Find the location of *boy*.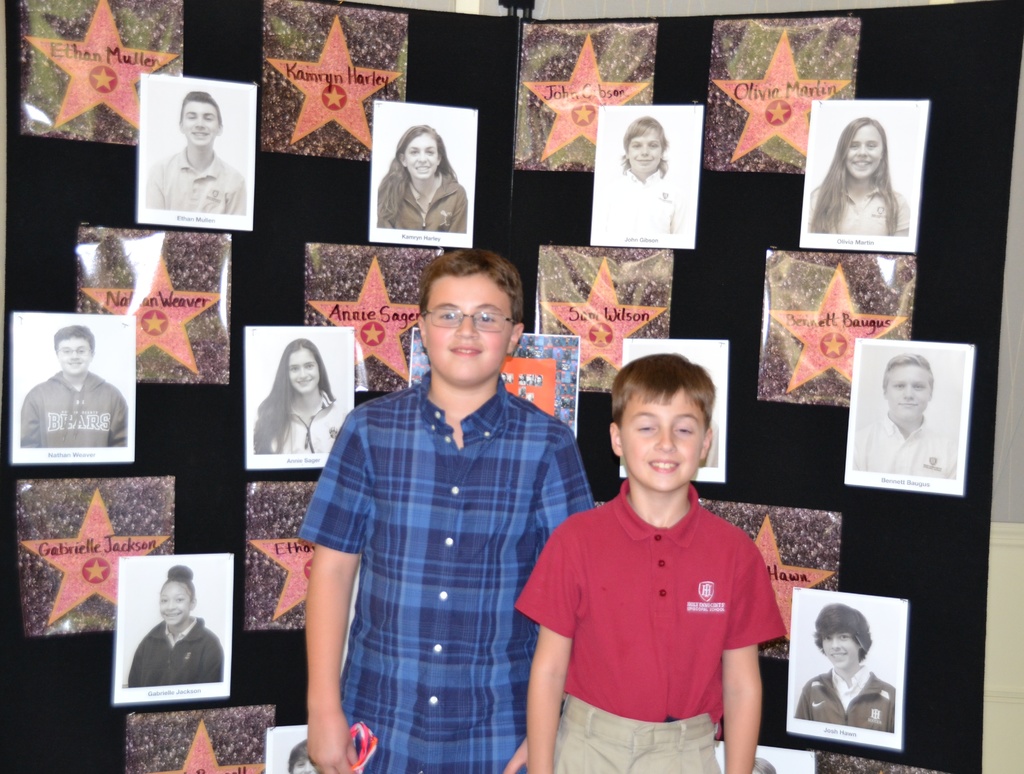
Location: (516, 350, 788, 773).
